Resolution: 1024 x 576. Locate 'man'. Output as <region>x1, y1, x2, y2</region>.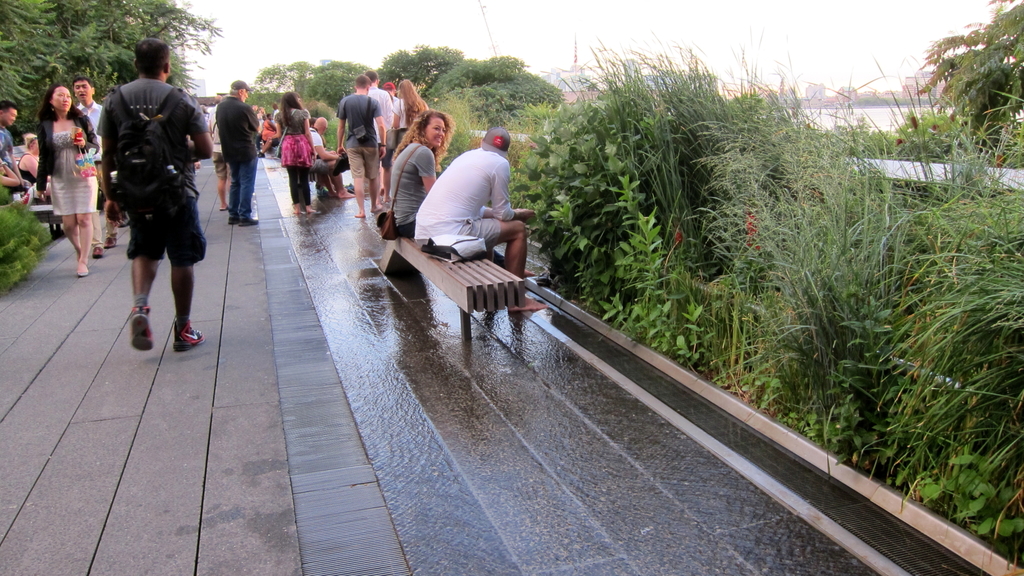
<region>365, 71, 391, 201</region>.
